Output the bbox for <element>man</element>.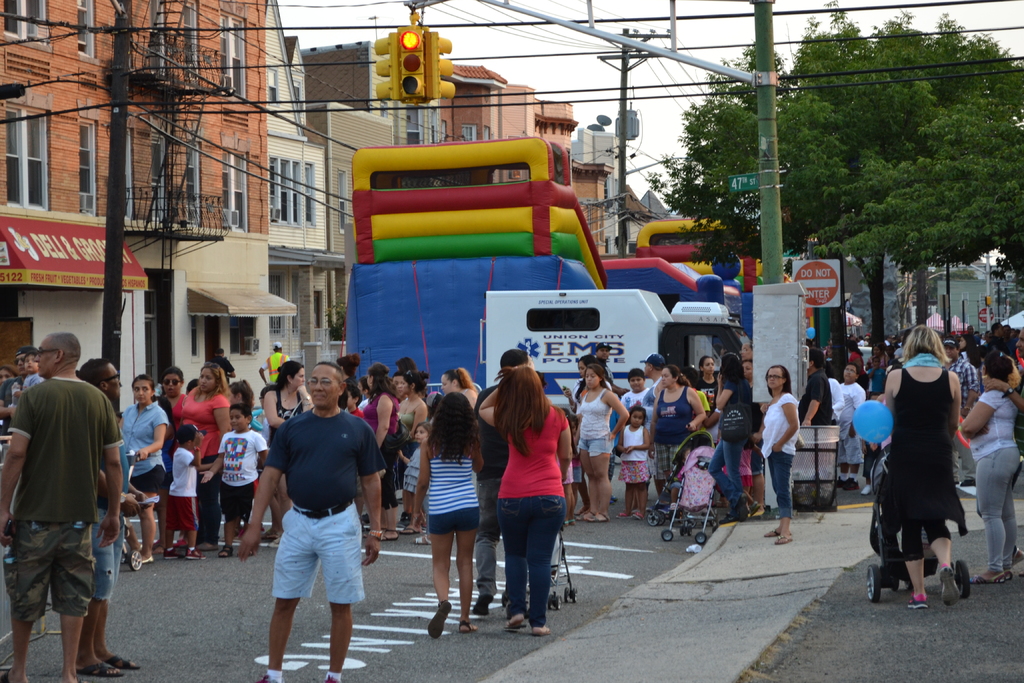
BBox(73, 356, 139, 682).
